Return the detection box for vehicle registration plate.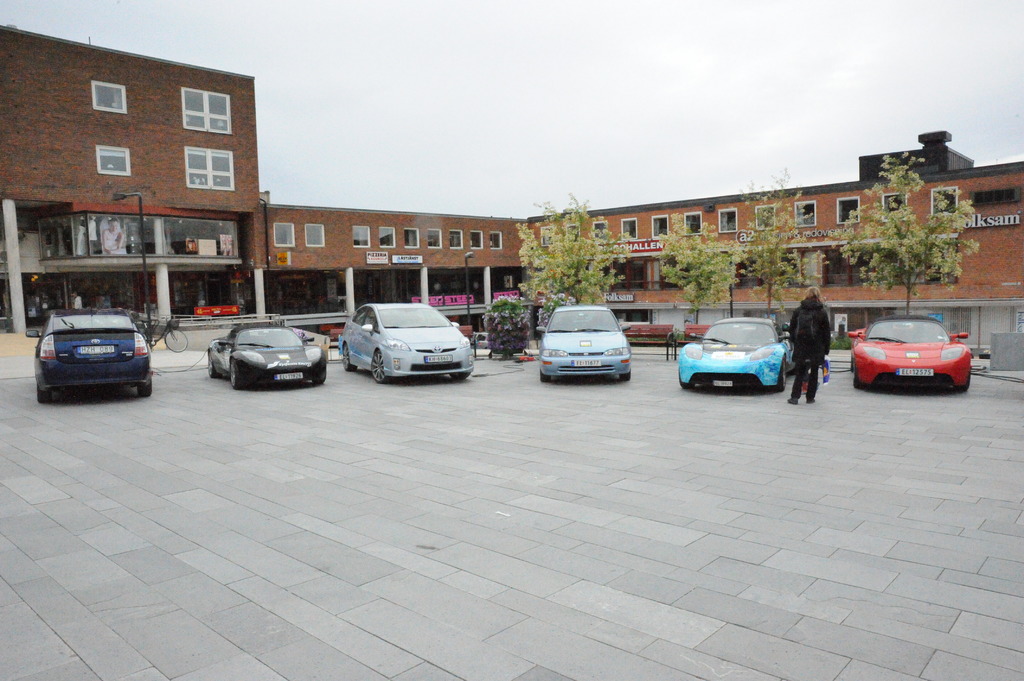
{"x1": 424, "y1": 354, "x2": 451, "y2": 362}.
